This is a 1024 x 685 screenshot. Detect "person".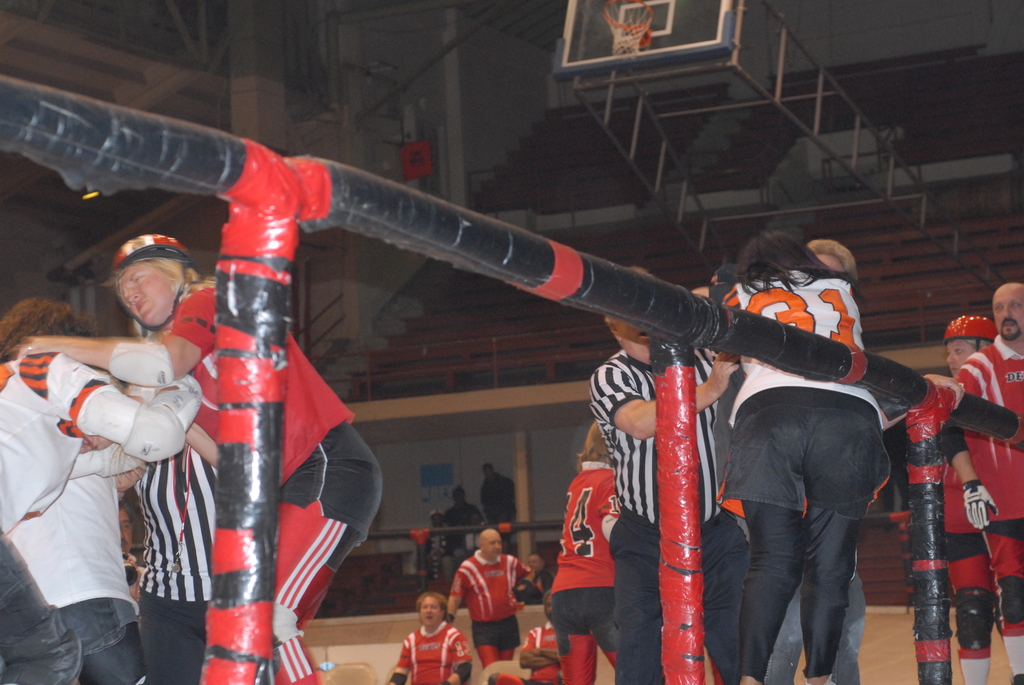
locate(943, 336, 998, 684).
